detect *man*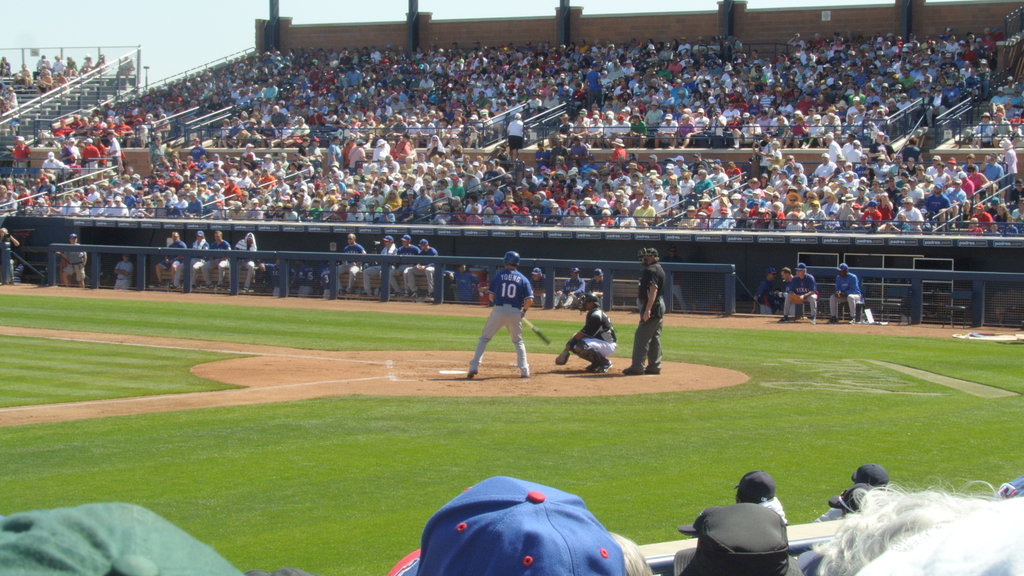
x1=630 y1=196 x2=653 y2=218
